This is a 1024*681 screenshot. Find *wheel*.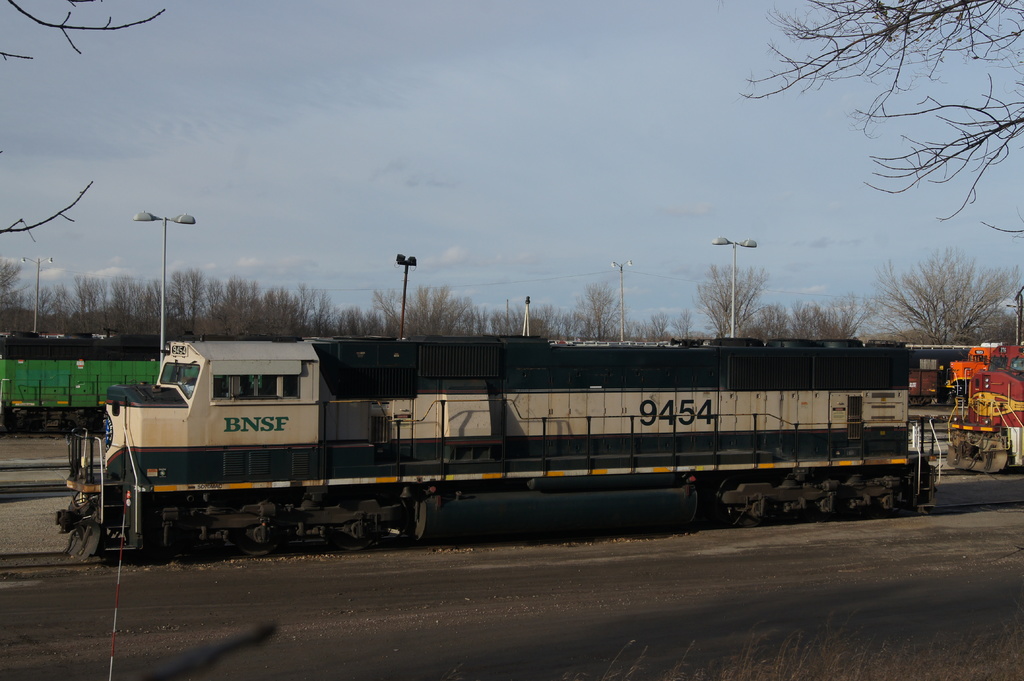
Bounding box: [326, 500, 374, 550].
